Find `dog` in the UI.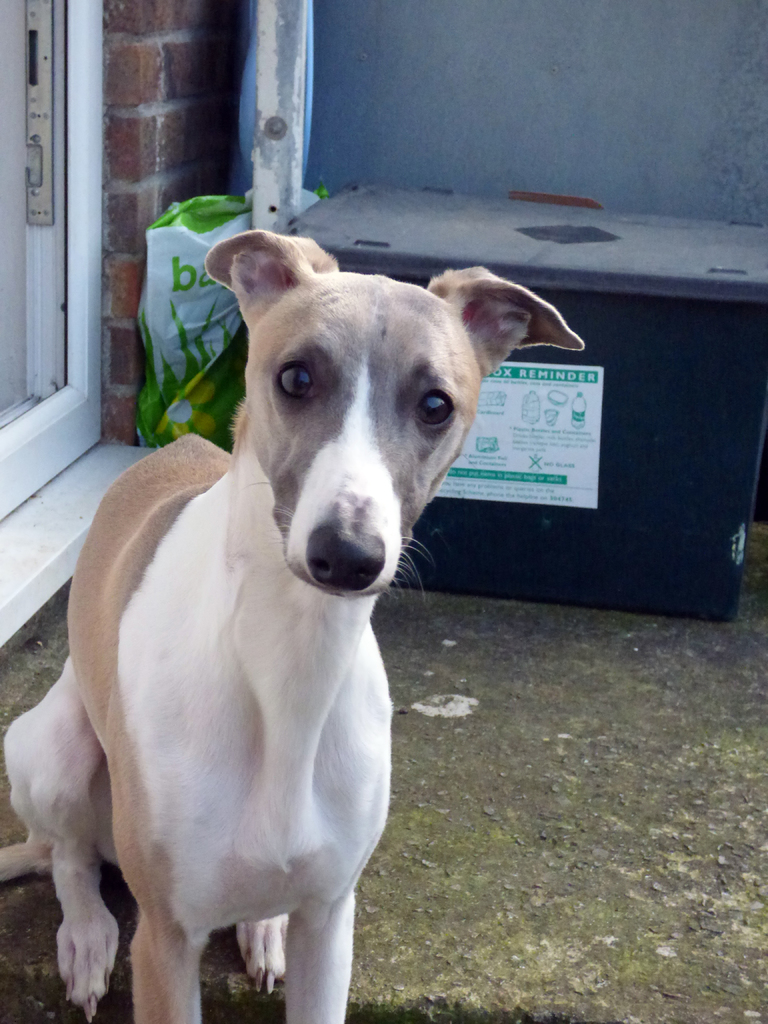
UI element at 0, 226, 584, 1023.
